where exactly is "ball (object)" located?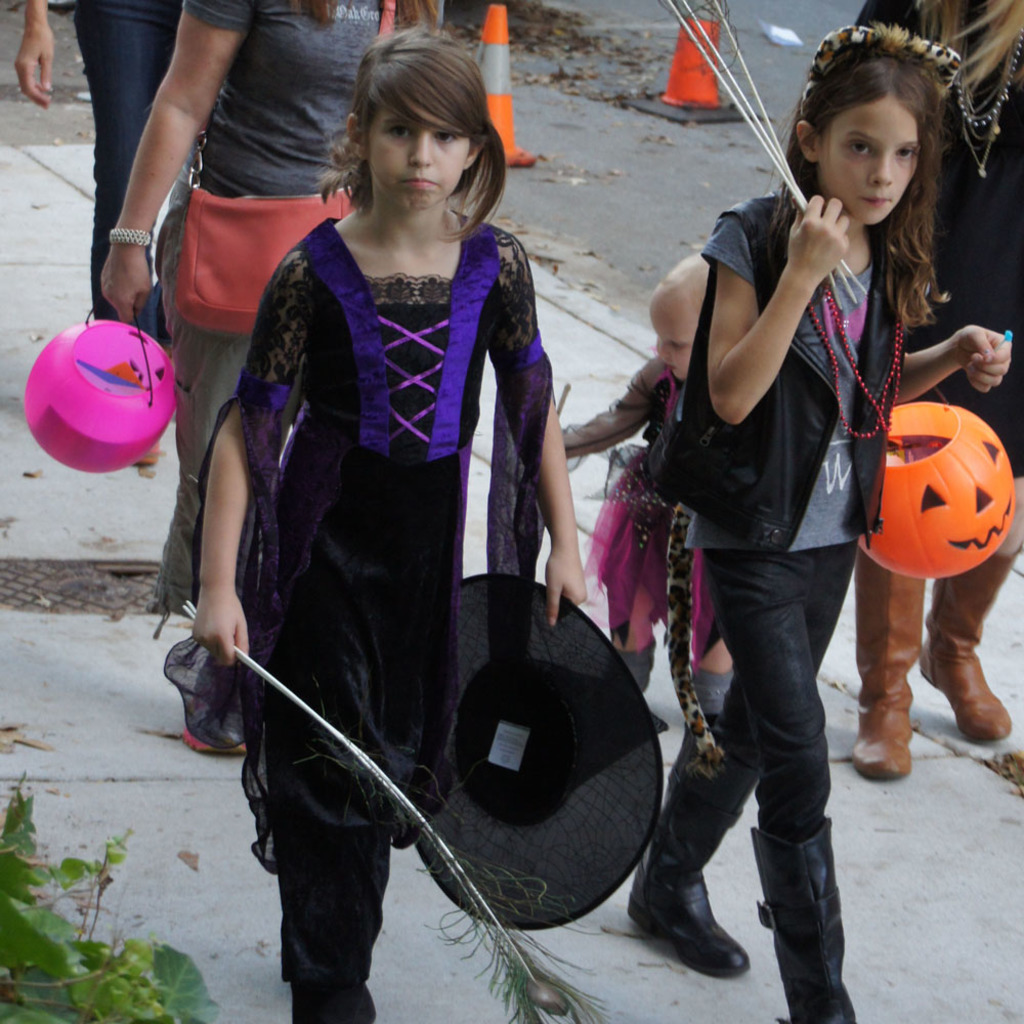
Its bounding box is 863, 402, 1016, 578.
